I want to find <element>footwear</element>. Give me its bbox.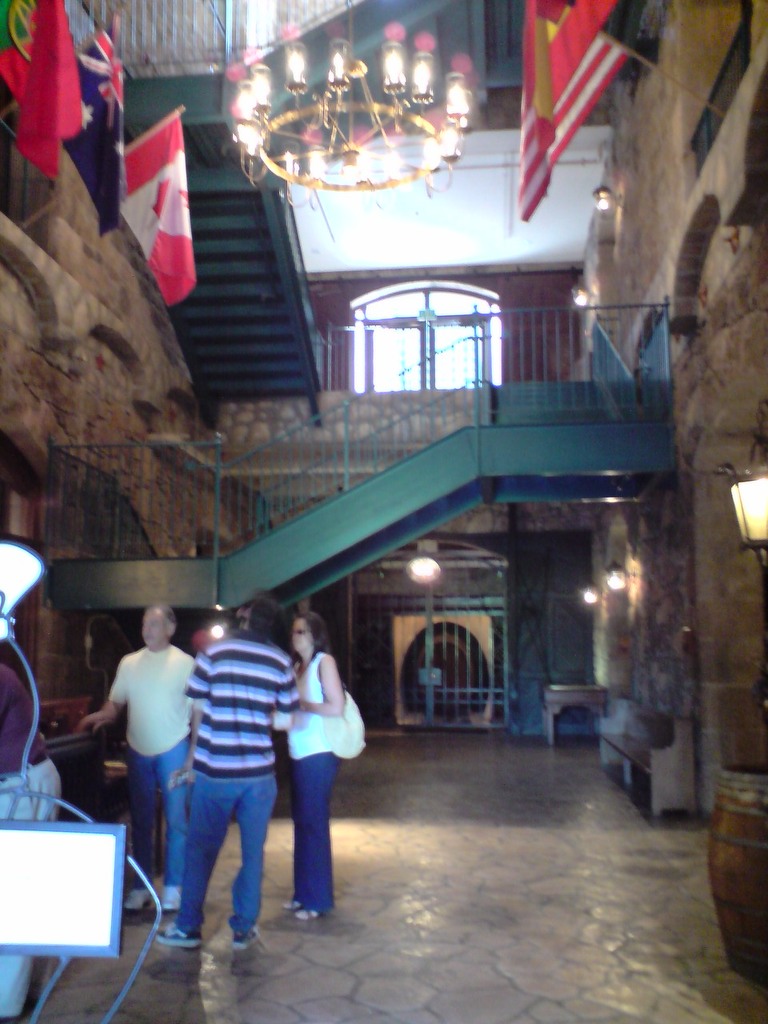
rect(153, 924, 200, 948).
